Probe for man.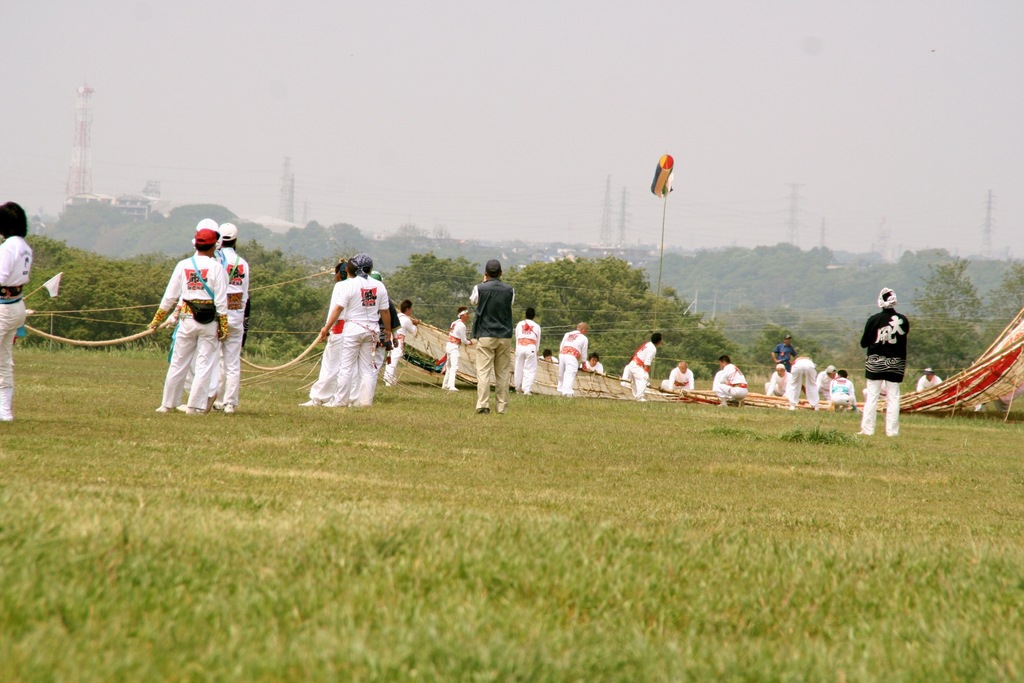
Probe result: (176, 224, 237, 413).
